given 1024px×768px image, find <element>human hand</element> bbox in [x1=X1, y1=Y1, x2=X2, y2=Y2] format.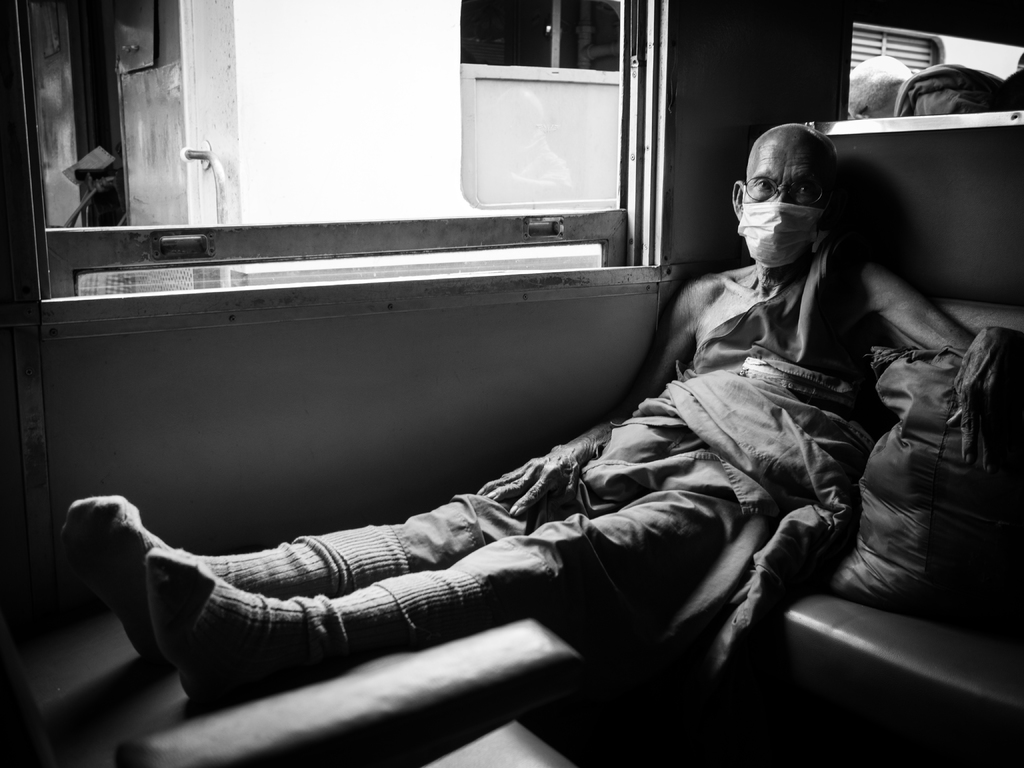
[x1=470, y1=440, x2=584, y2=527].
